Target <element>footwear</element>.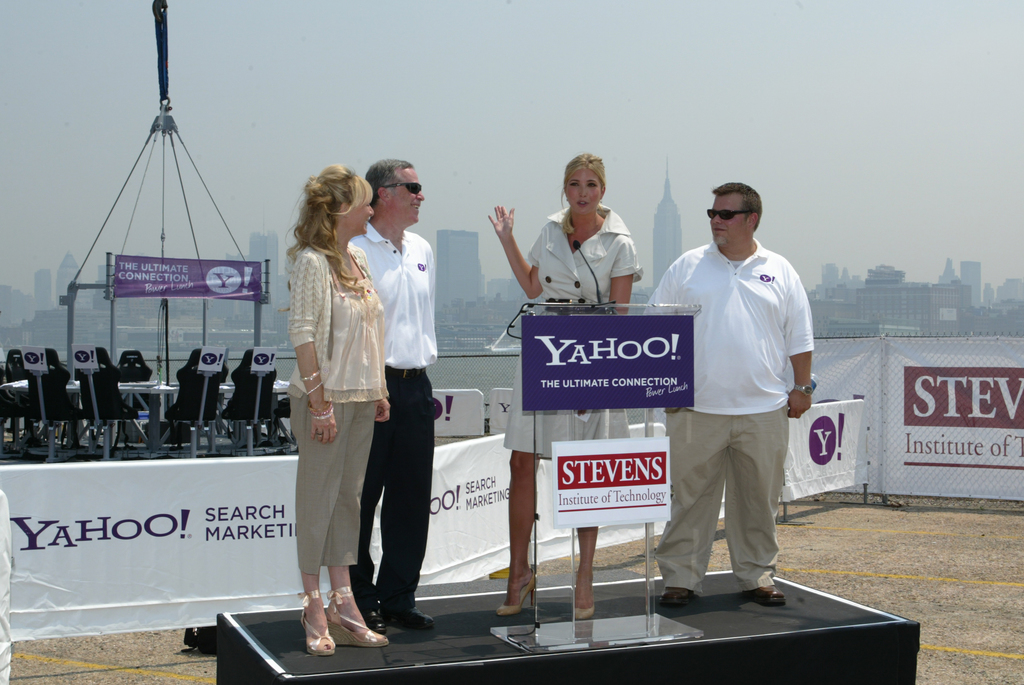
Target region: select_region(745, 585, 785, 608).
